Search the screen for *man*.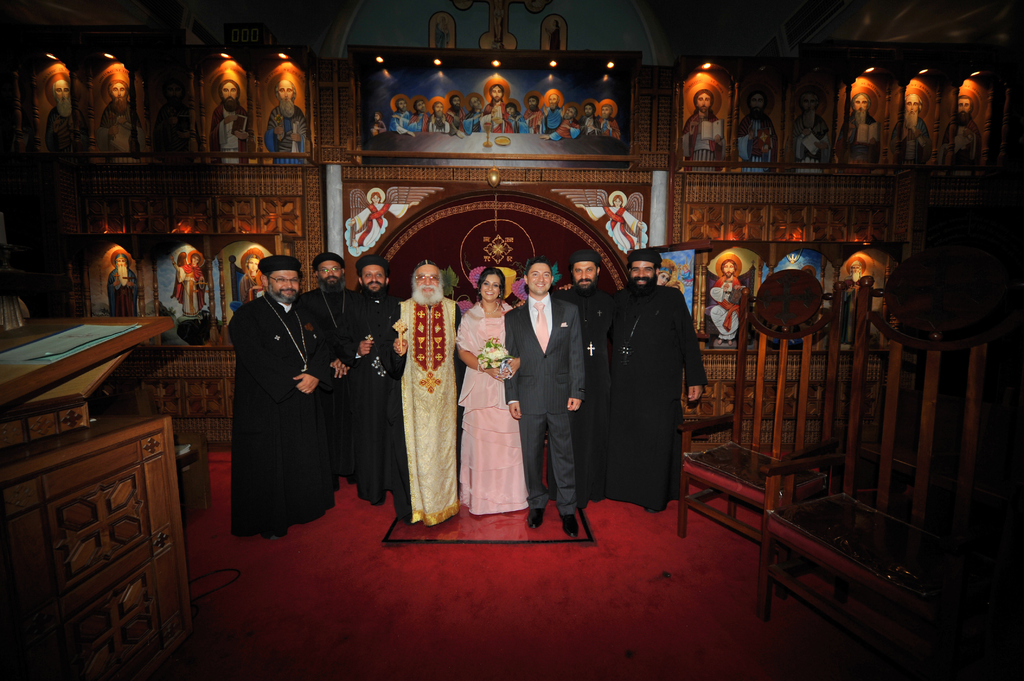
Found at locate(708, 259, 746, 344).
